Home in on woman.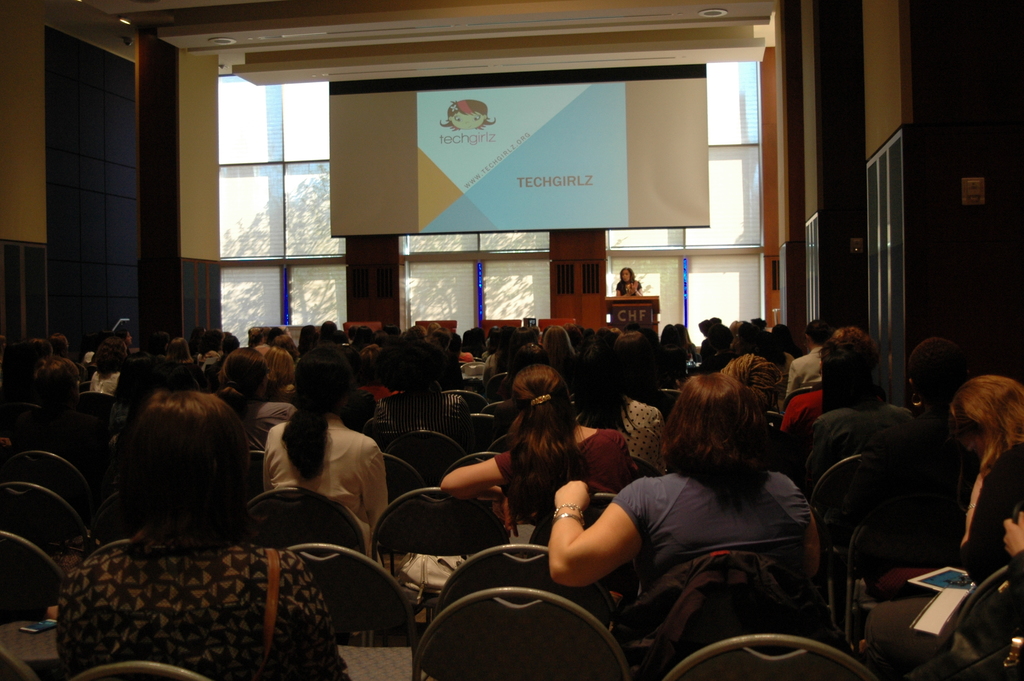
Homed in at x1=540 y1=322 x2=579 y2=375.
